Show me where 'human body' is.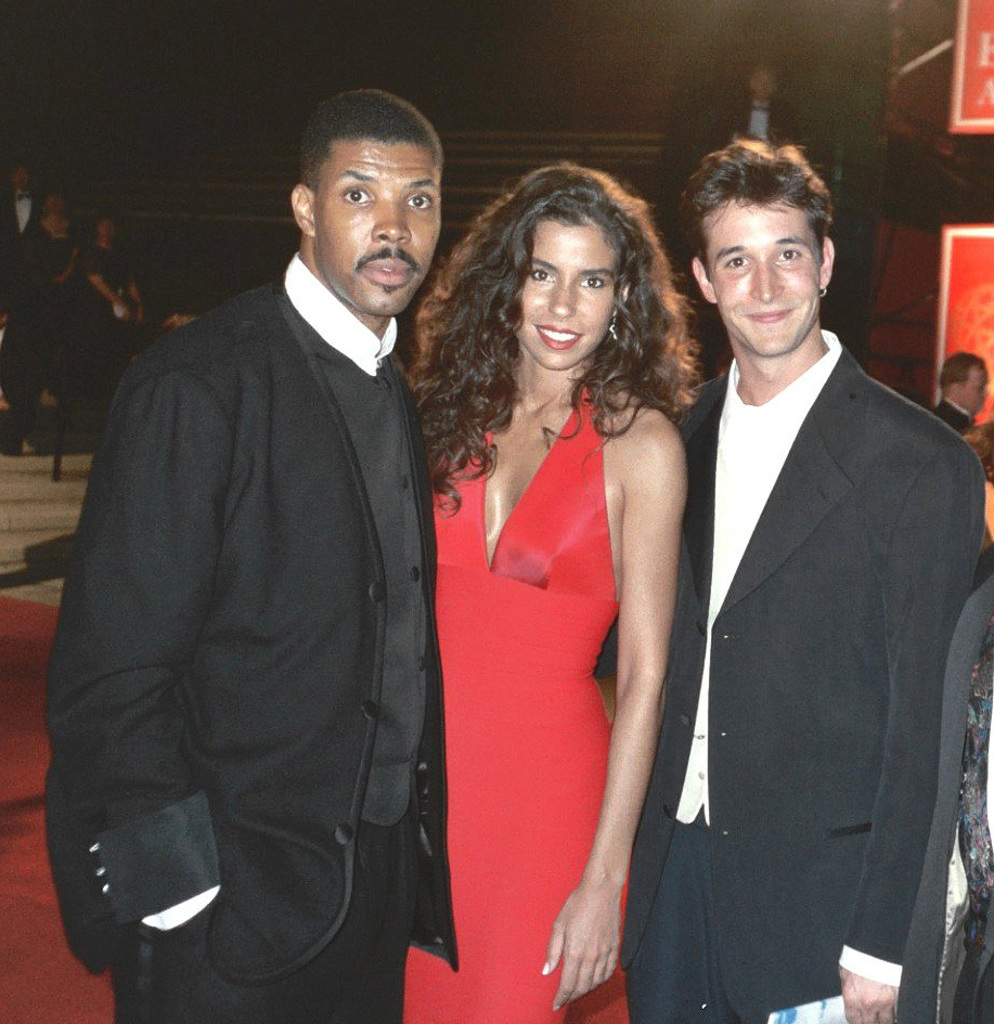
'human body' is at bbox=[0, 325, 42, 455].
